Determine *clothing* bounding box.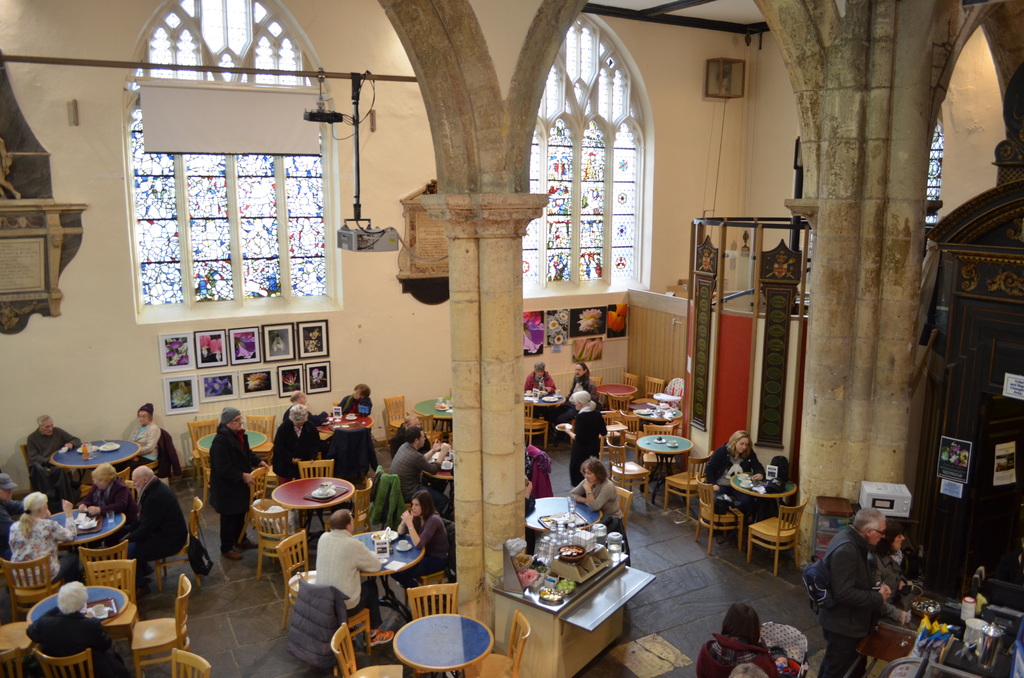
Determined: [x1=207, y1=423, x2=256, y2=570].
